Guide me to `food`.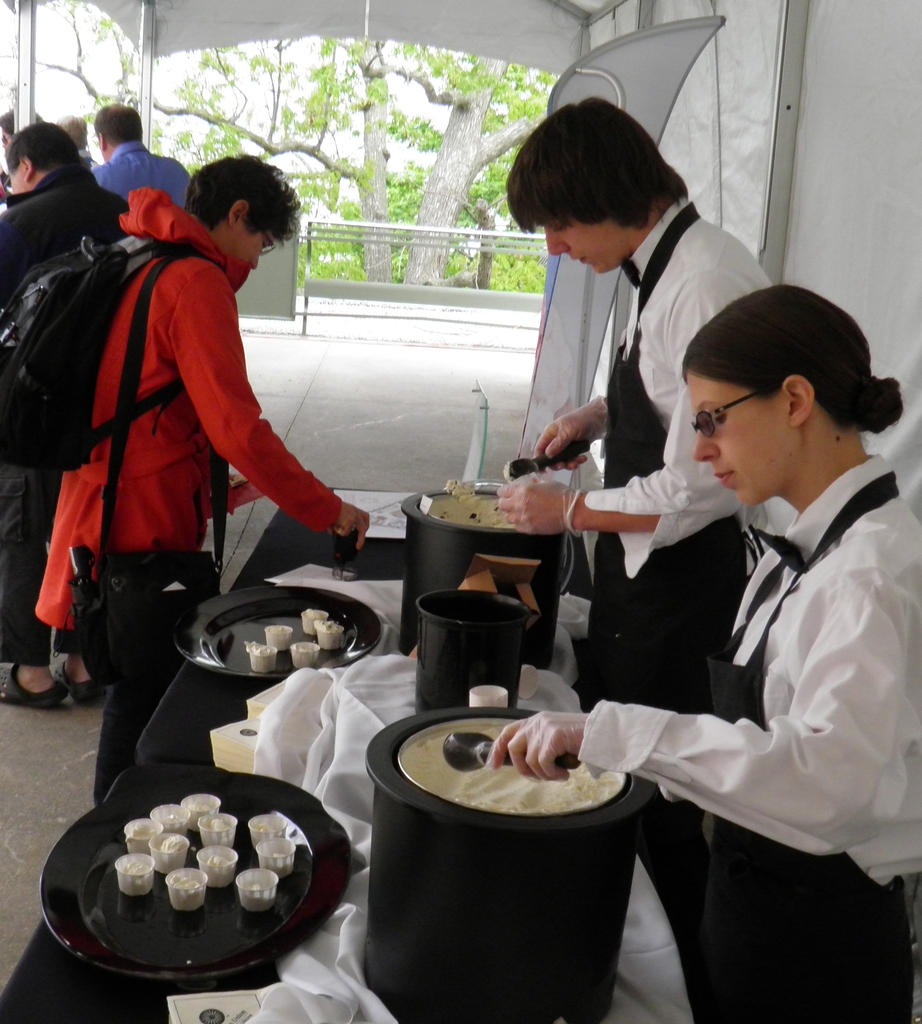
Guidance: [left=156, top=808, right=184, bottom=826].
